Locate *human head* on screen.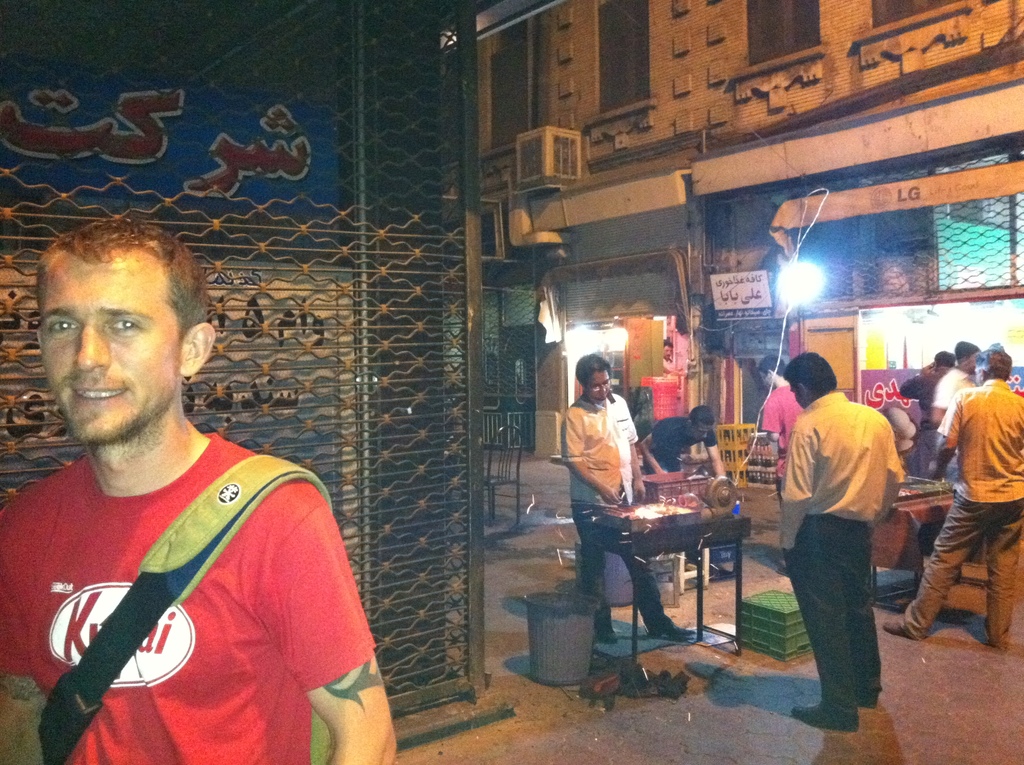
On screen at {"x1": 757, "y1": 353, "x2": 790, "y2": 392}.
